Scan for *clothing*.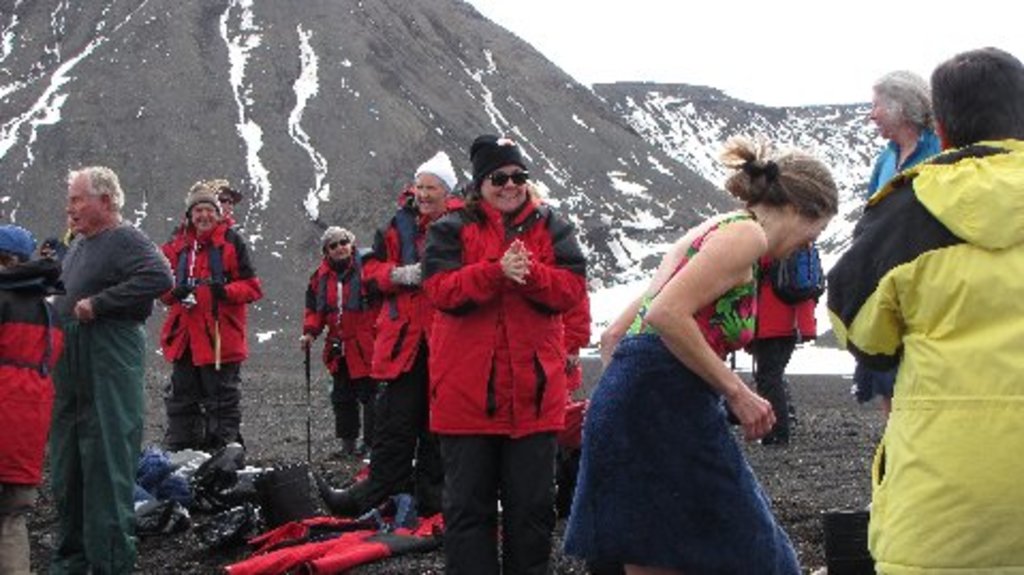
Scan result: left=41, top=218, right=175, bottom=573.
